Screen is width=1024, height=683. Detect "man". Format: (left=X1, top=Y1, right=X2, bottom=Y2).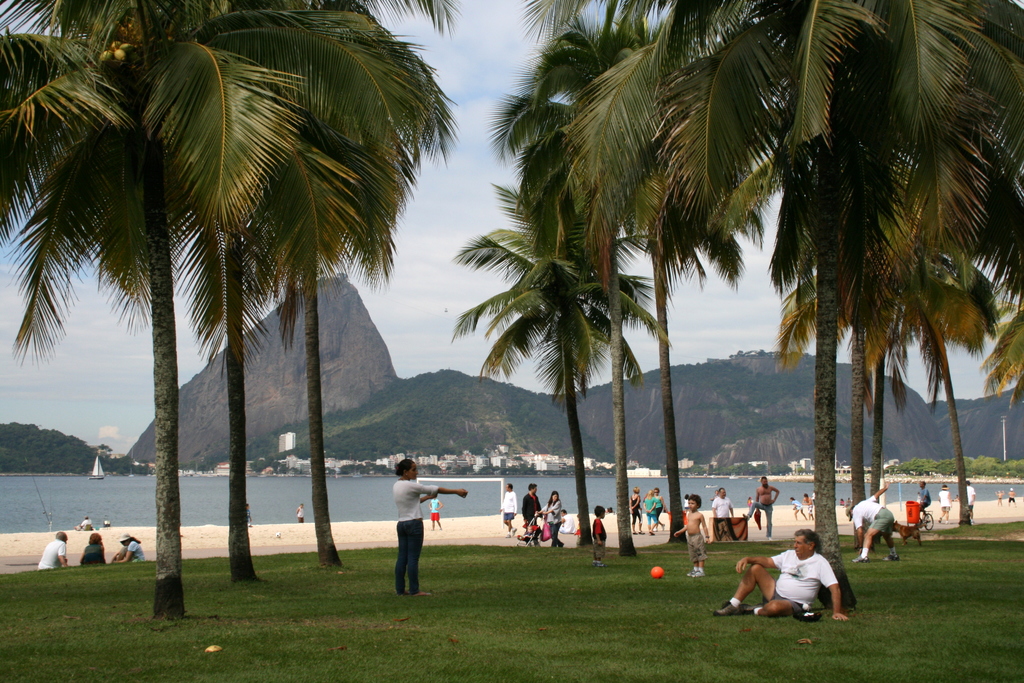
(left=845, top=483, right=902, bottom=562).
